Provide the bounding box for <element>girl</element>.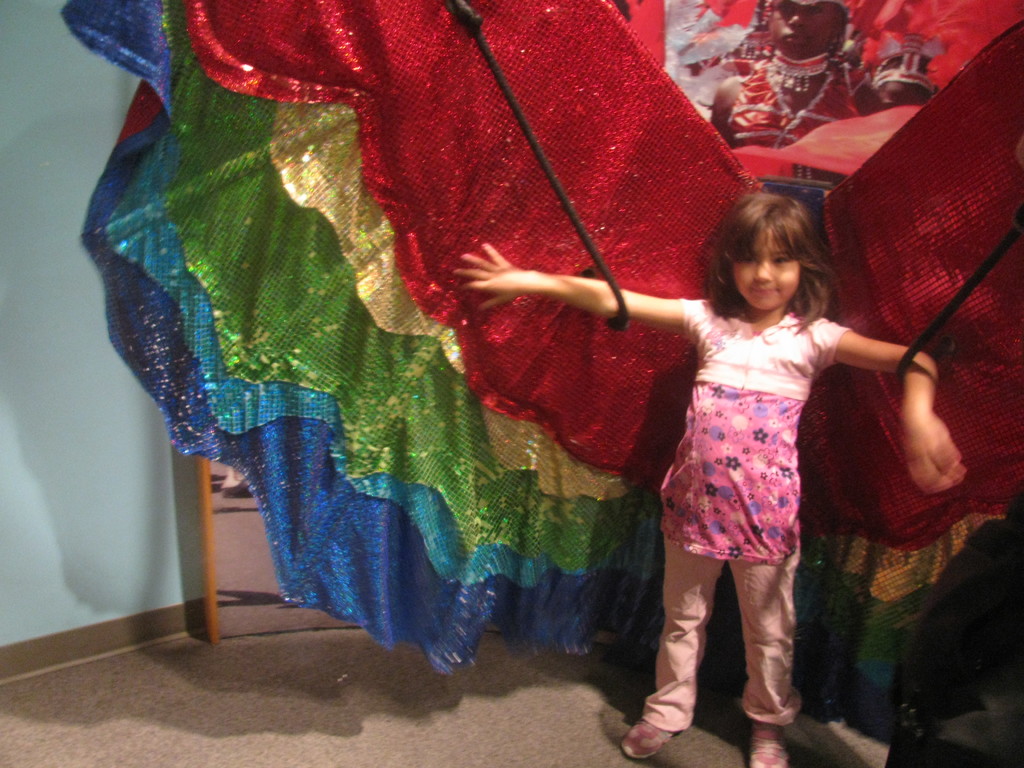
box=[449, 187, 963, 764].
